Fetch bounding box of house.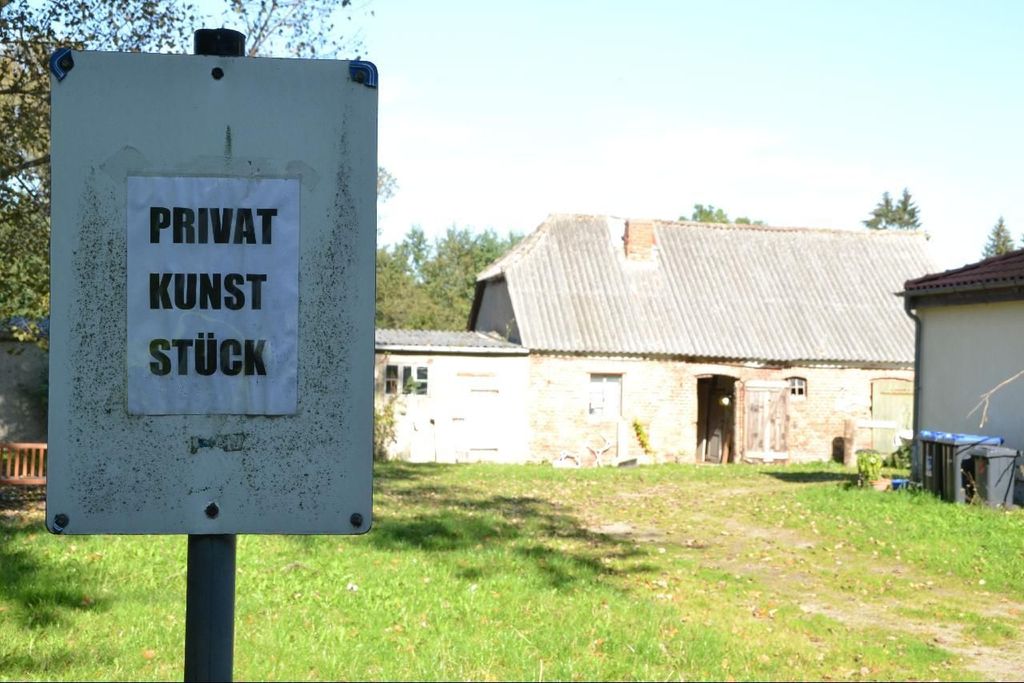
Bbox: [367,326,542,467].
